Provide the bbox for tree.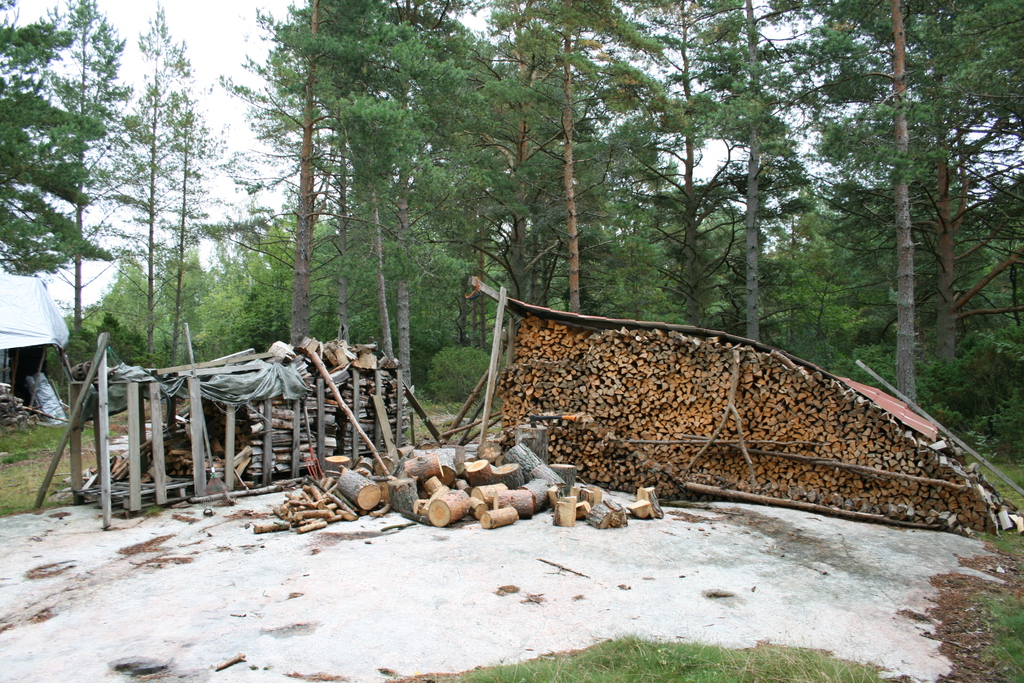
205/206/310/354.
